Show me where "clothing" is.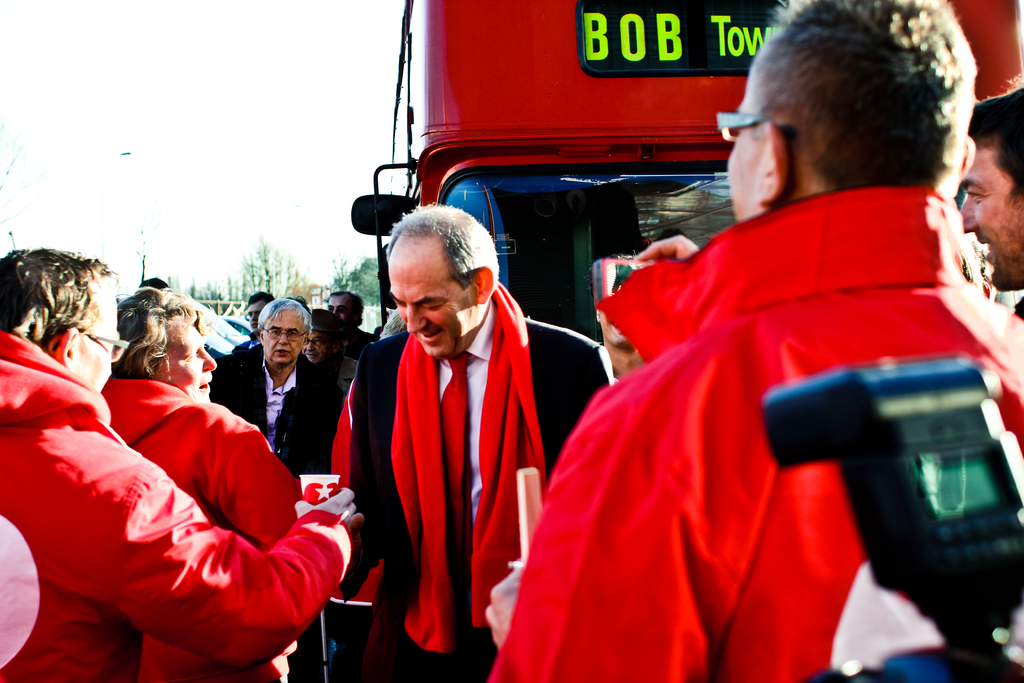
"clothing" is at {"x1": 347, "y1": 315, "x2": 376, "y2": 374}.
